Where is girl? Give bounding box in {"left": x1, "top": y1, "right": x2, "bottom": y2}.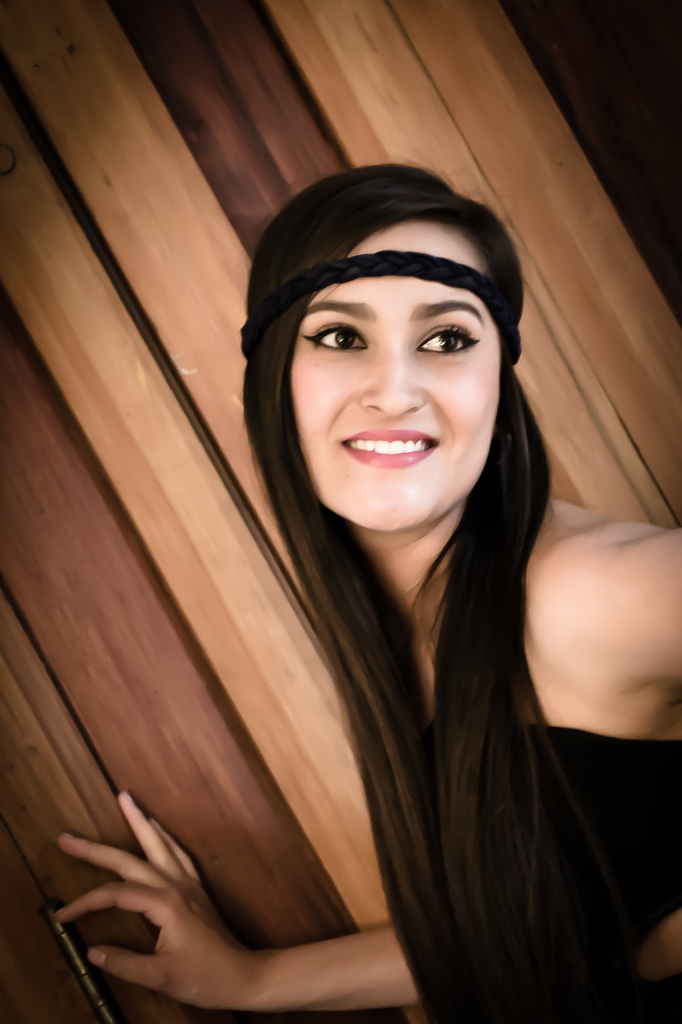
{"left": 40, "top": 144, "right": 681, "bottom": 1023}.
